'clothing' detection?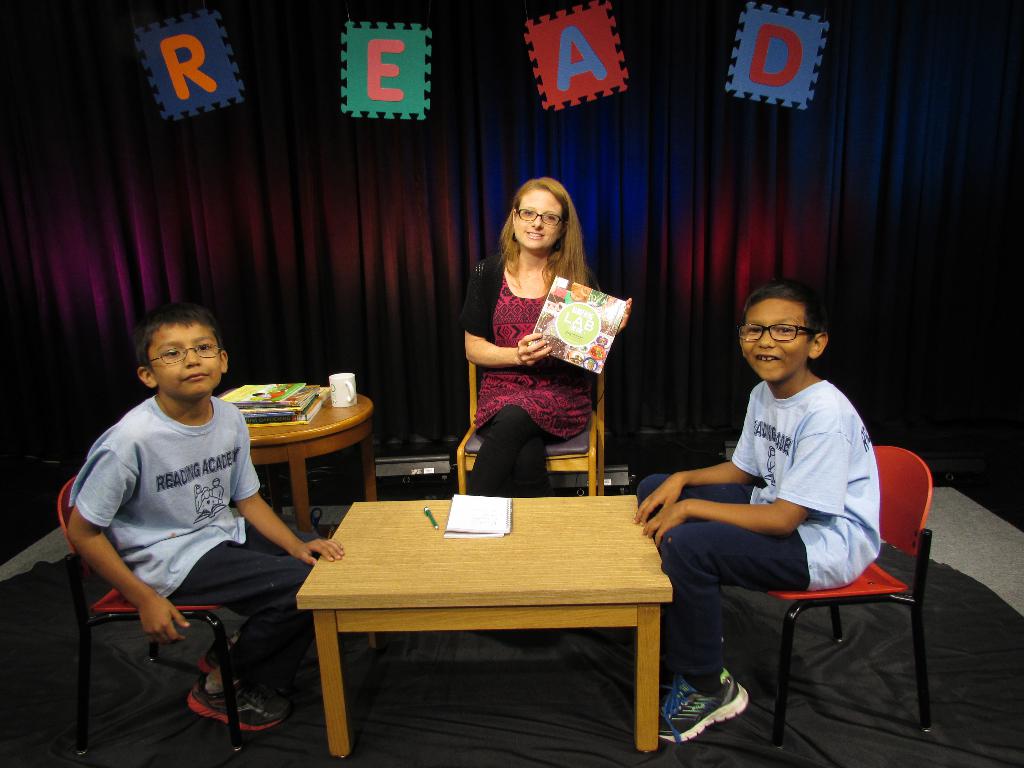
box(453, 248, 618, 476)
